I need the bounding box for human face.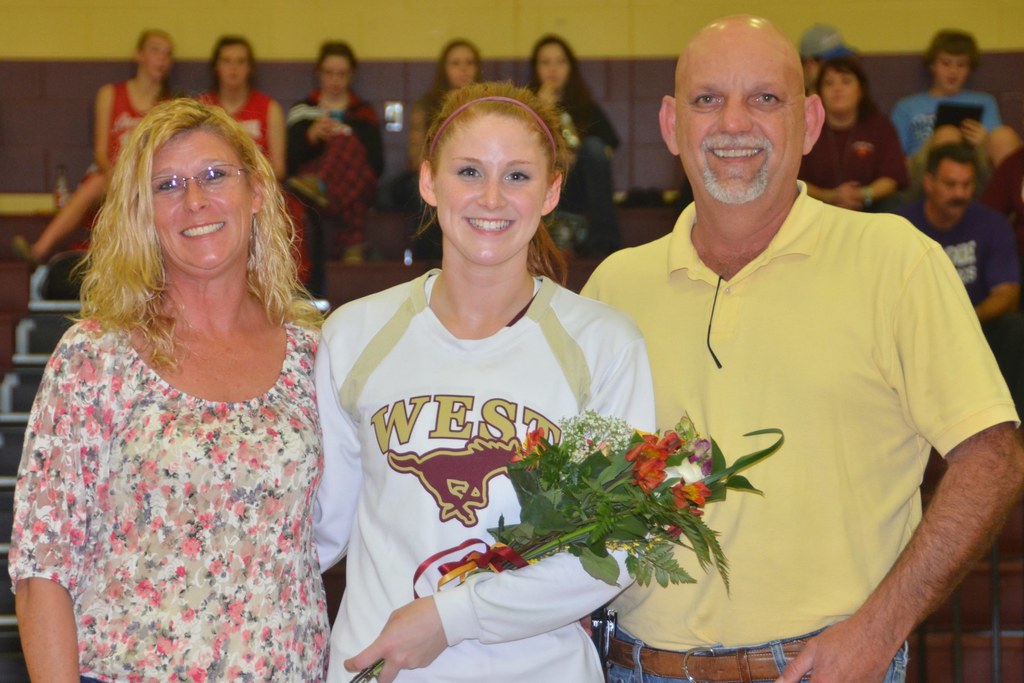
Here it is: 145 29 169 80.
